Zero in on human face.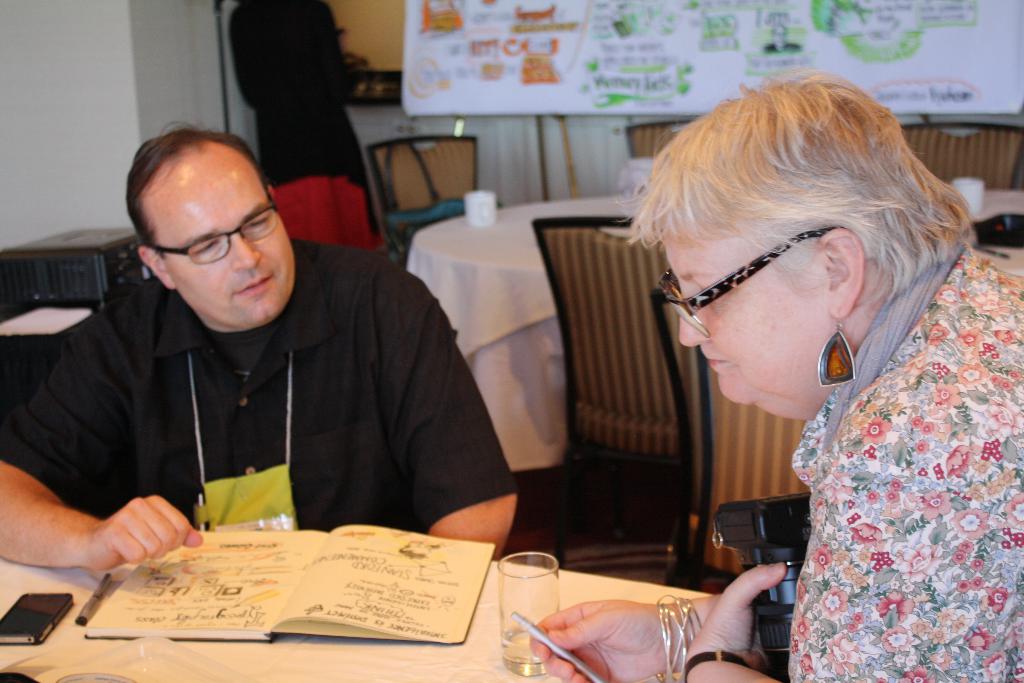
Zeroed in: 661, 231, 825, 418.
